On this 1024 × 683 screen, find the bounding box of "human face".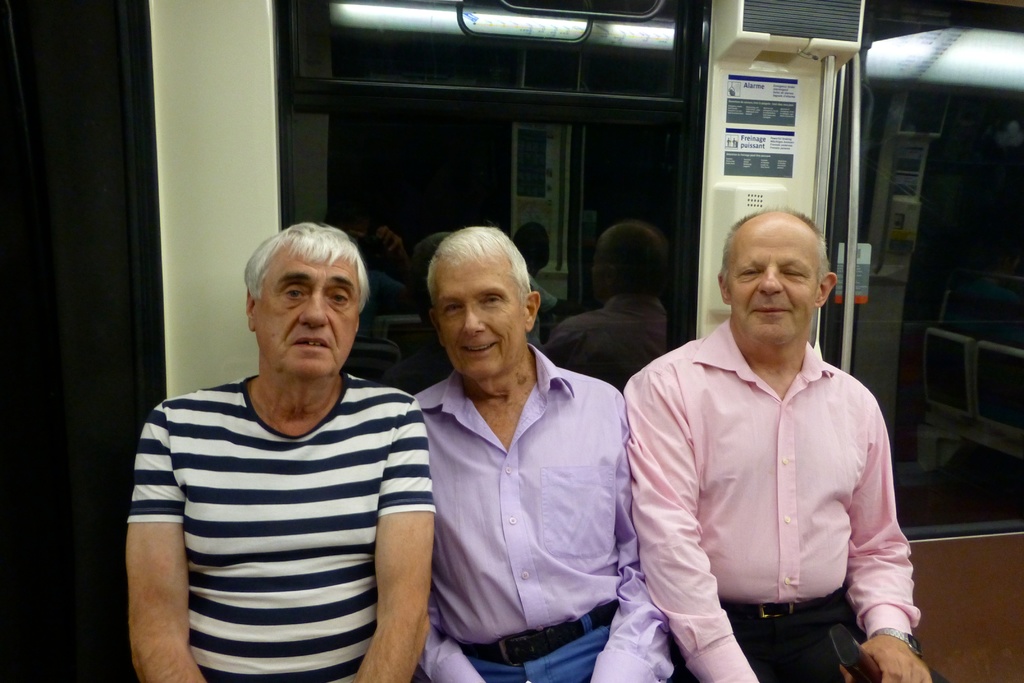
Bounding box: pyautogui.locateOnScreen(728, 231, 819, 341).
